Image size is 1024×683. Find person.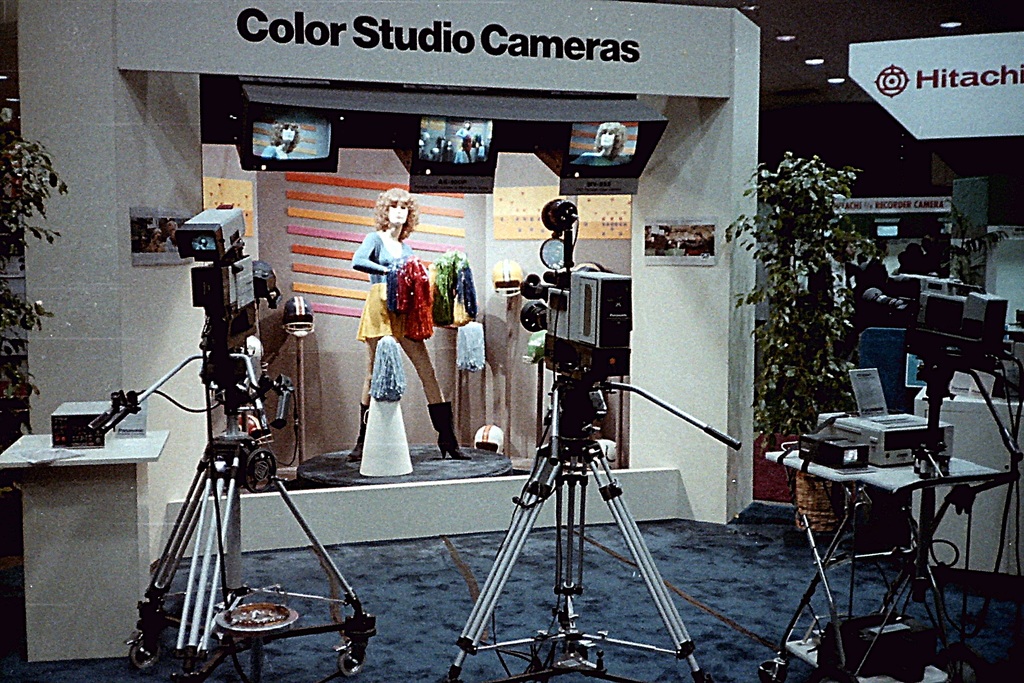
bbox(353, 189, 473, 459).
